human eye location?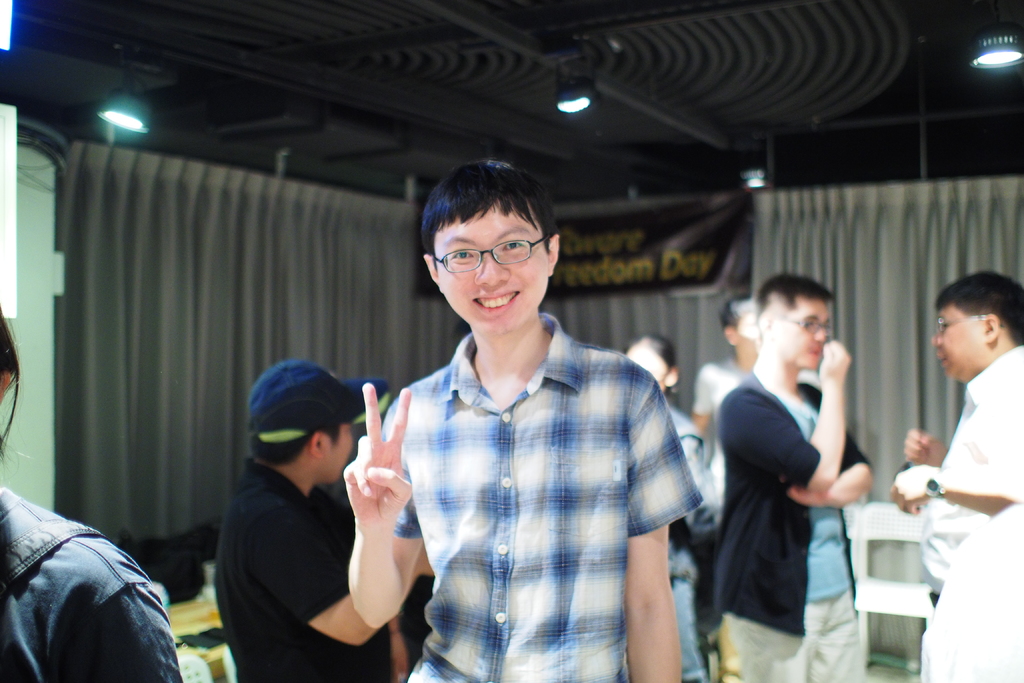
502 238 525 251
